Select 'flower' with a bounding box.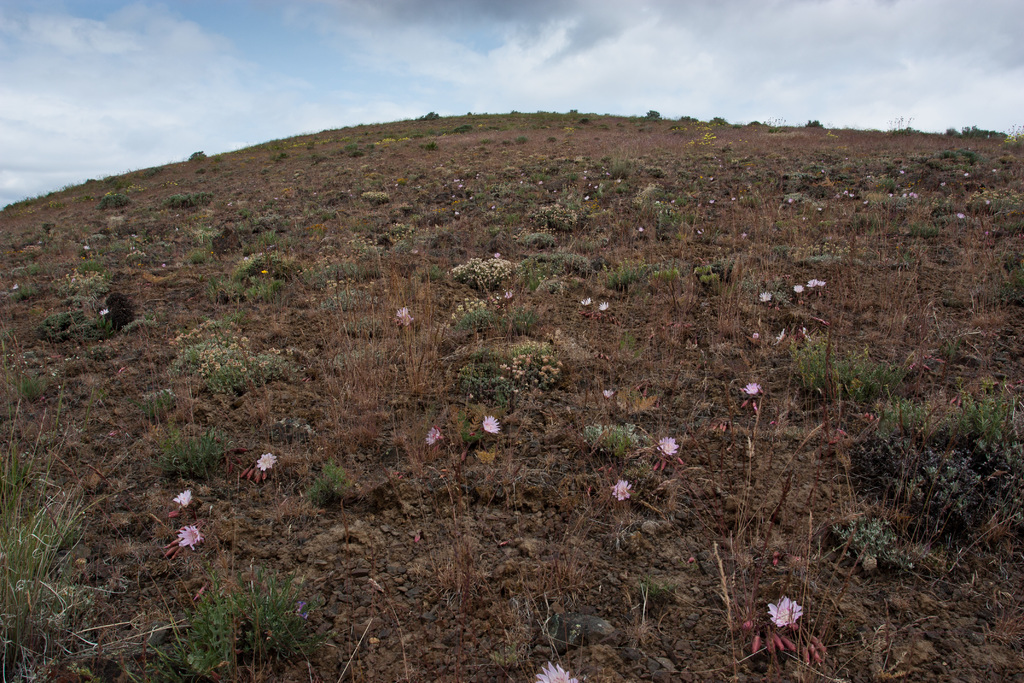
crop(598, 300, 612, 312).
